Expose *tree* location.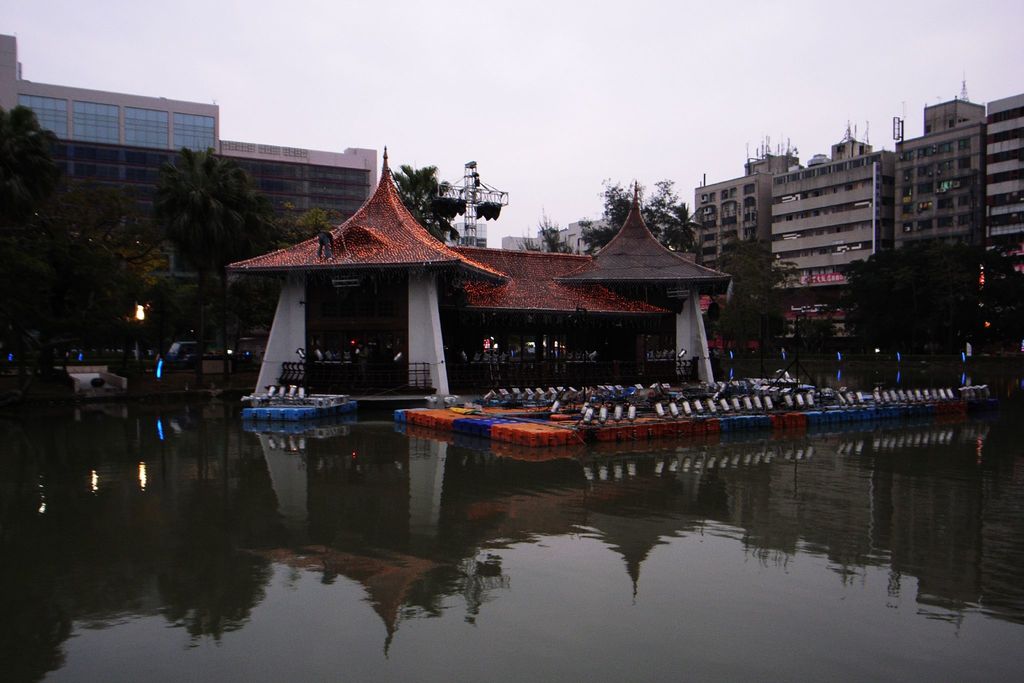
Exposed at [262, 209, 339, 252].
